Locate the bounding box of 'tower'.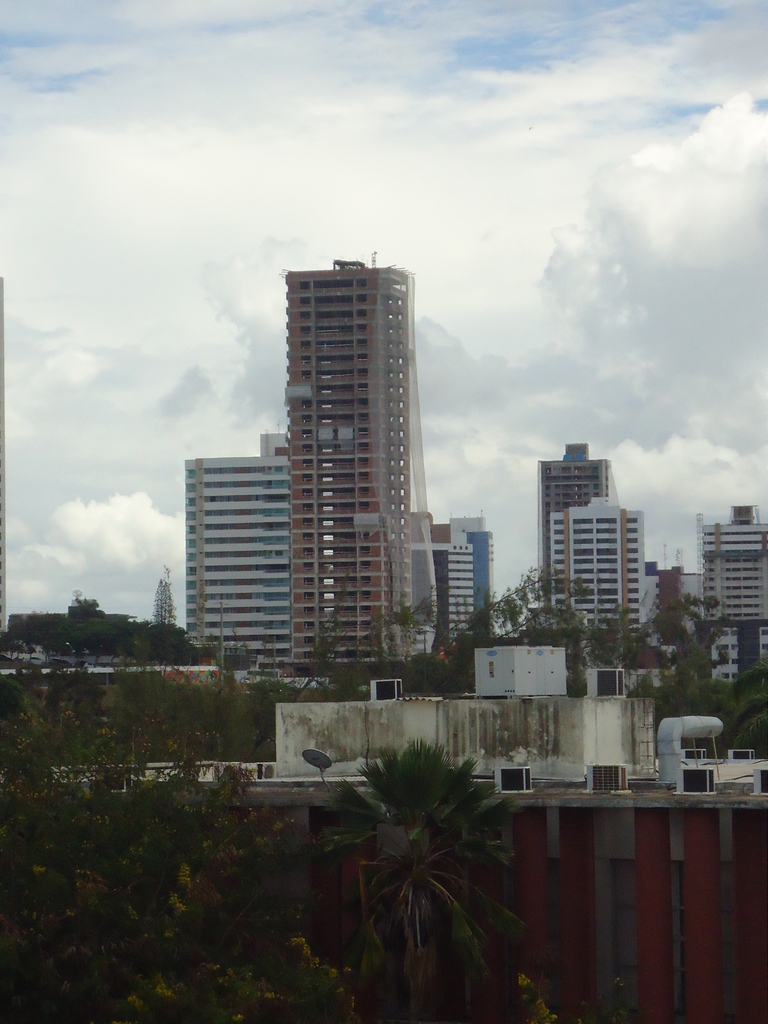
Bounding box: bbox=(539, 431, 625, 612).
